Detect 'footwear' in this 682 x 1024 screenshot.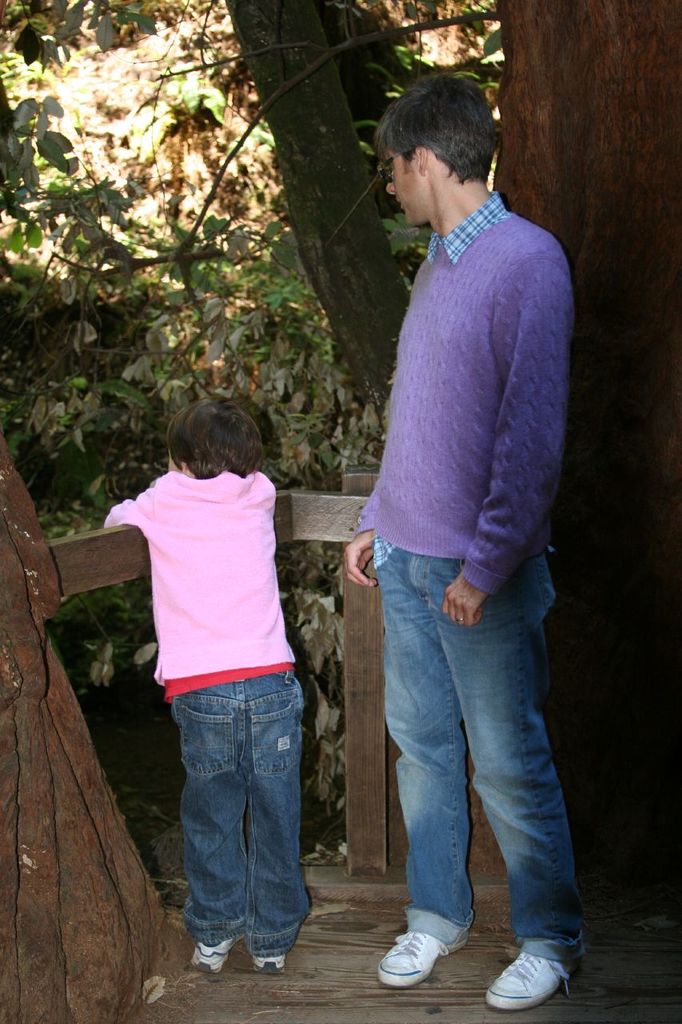
Detection: <bbox>377, 932, 466, 983</bbox>.
